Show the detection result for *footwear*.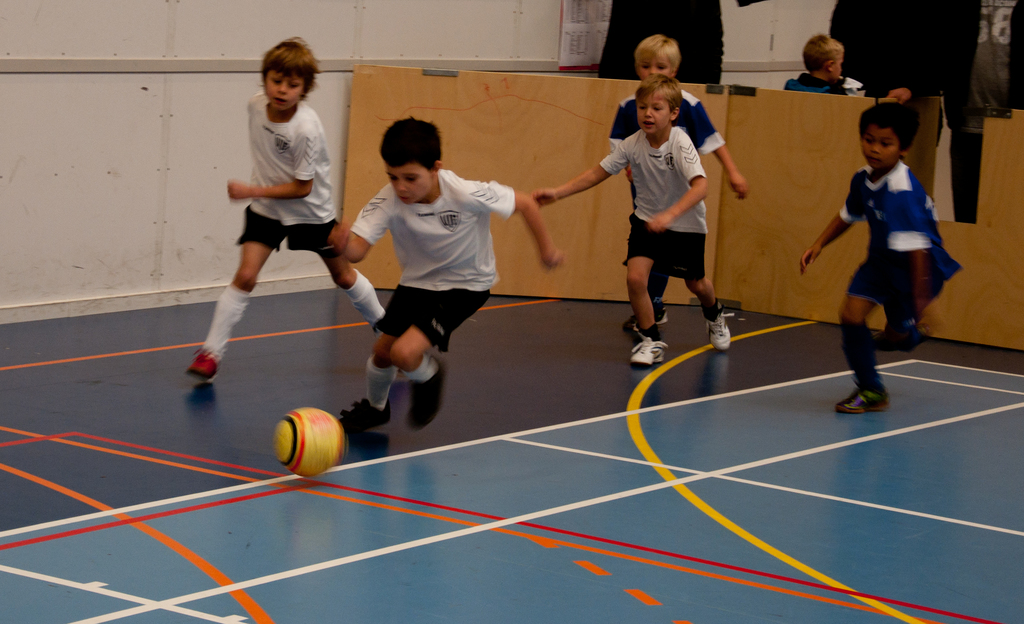
x1=723, y1=299, x2=748, y2=320.
